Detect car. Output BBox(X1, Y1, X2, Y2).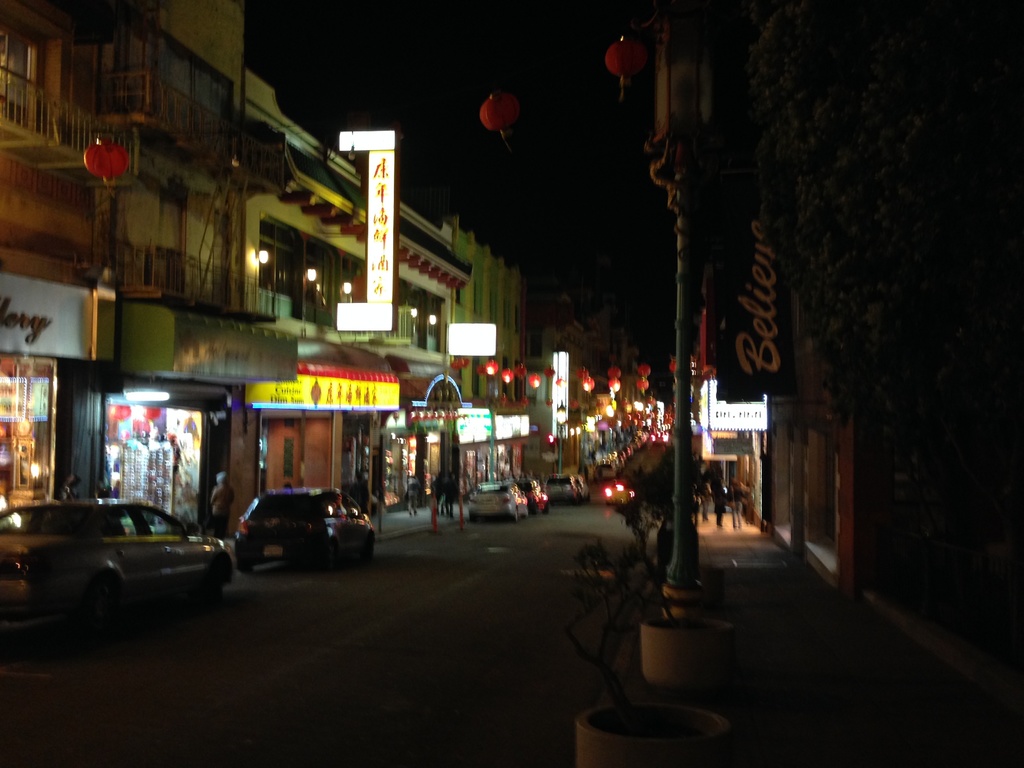
BBox(3, 497, 234, 620).
